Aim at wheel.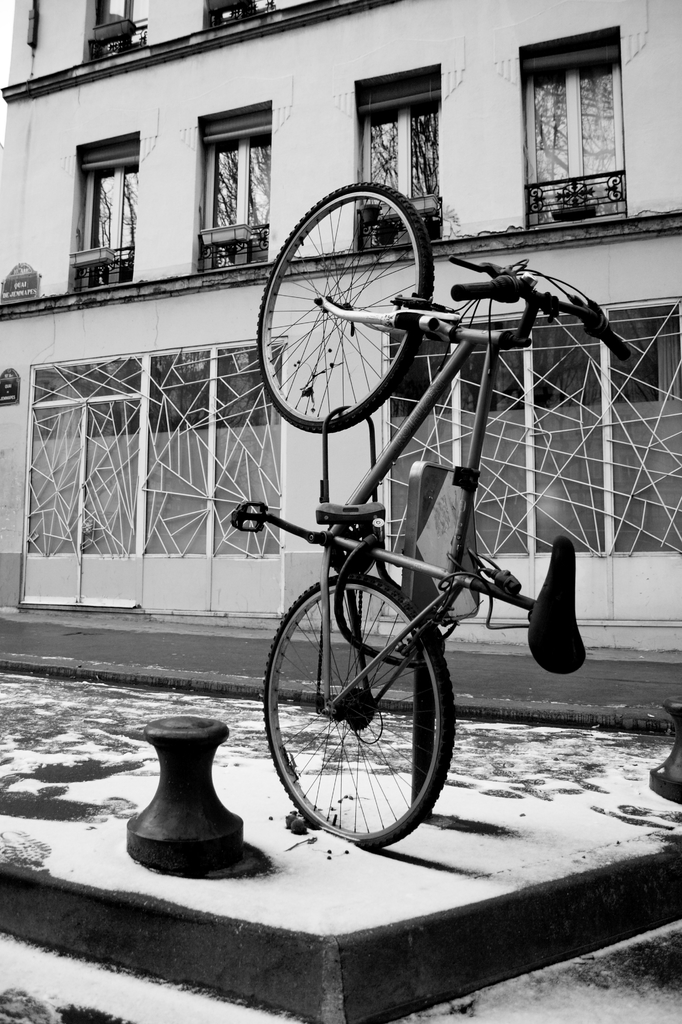
Aimed at bbox(259, 572, 457, 855).
